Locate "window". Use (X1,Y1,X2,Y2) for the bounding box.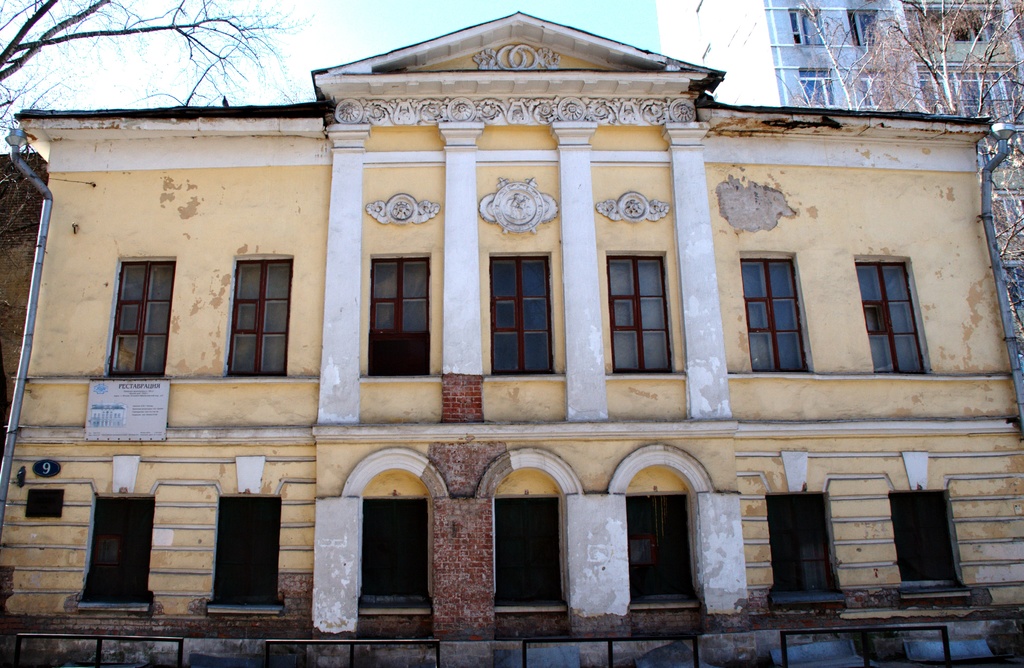
(596,243,687,380).
